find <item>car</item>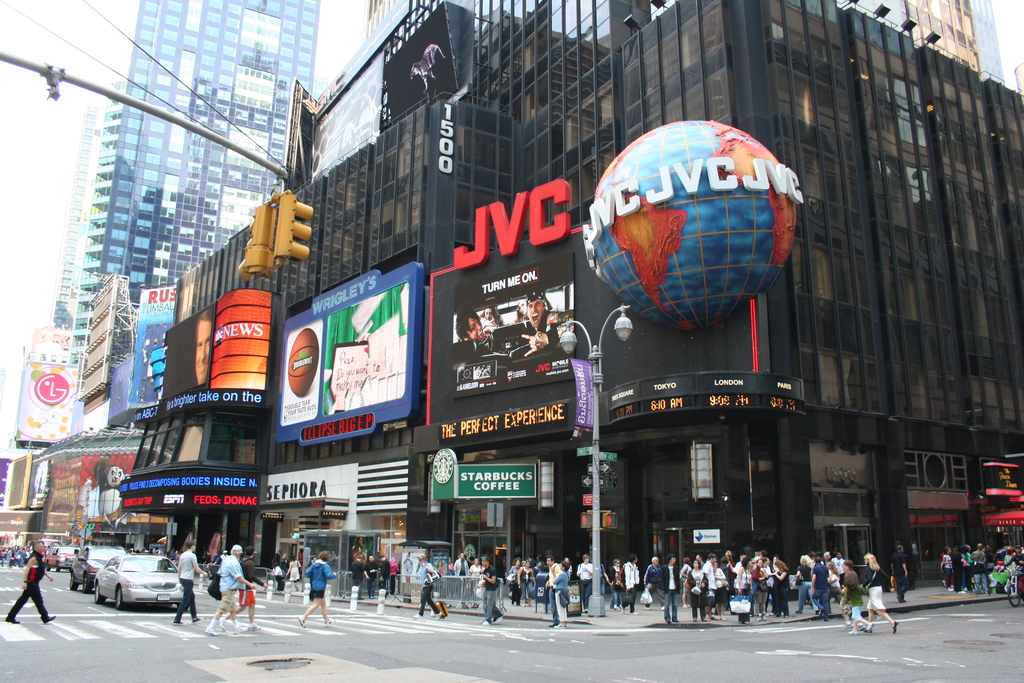
(left=70, top=547, right=124, bottom=588)
